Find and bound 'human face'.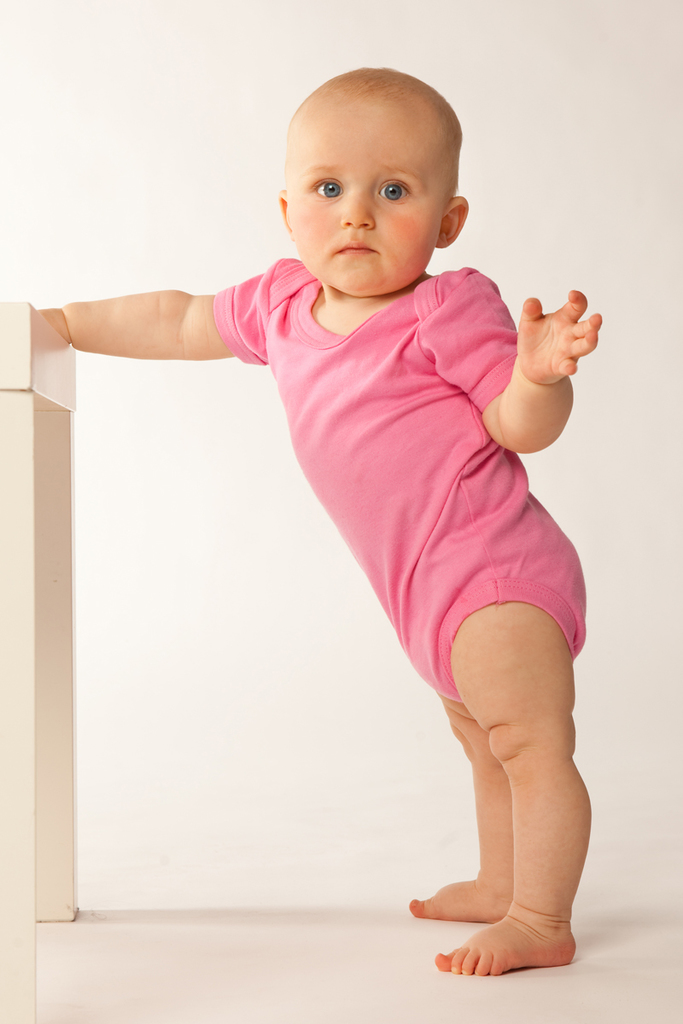
Bound: {"x1": 282, "y1": 90, "x2": 454, "y2": 297}.
